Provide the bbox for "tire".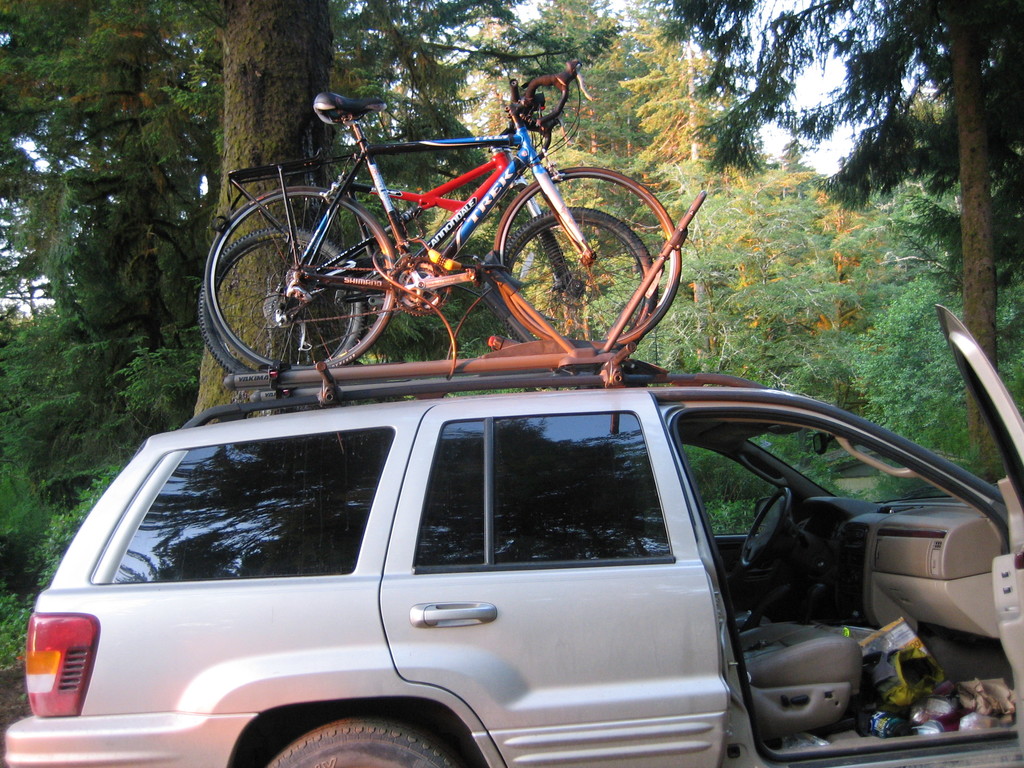
bbox=(204, 187, 394, 371).
